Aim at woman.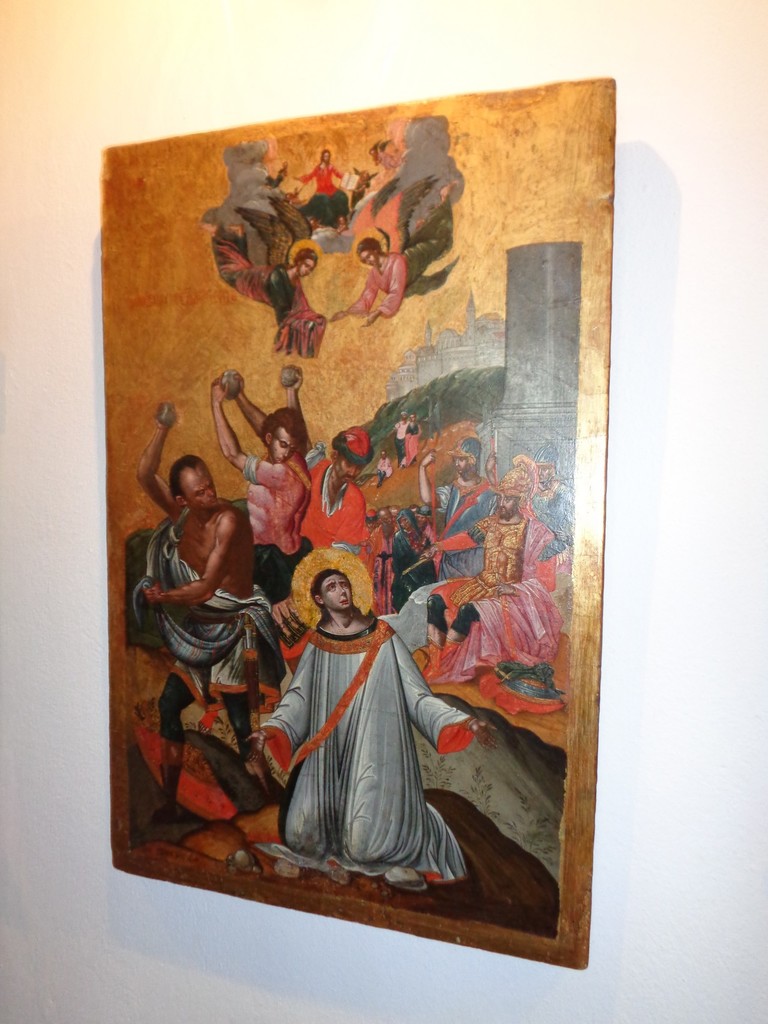
Aimed at crop(242, 563, 482, 897).
